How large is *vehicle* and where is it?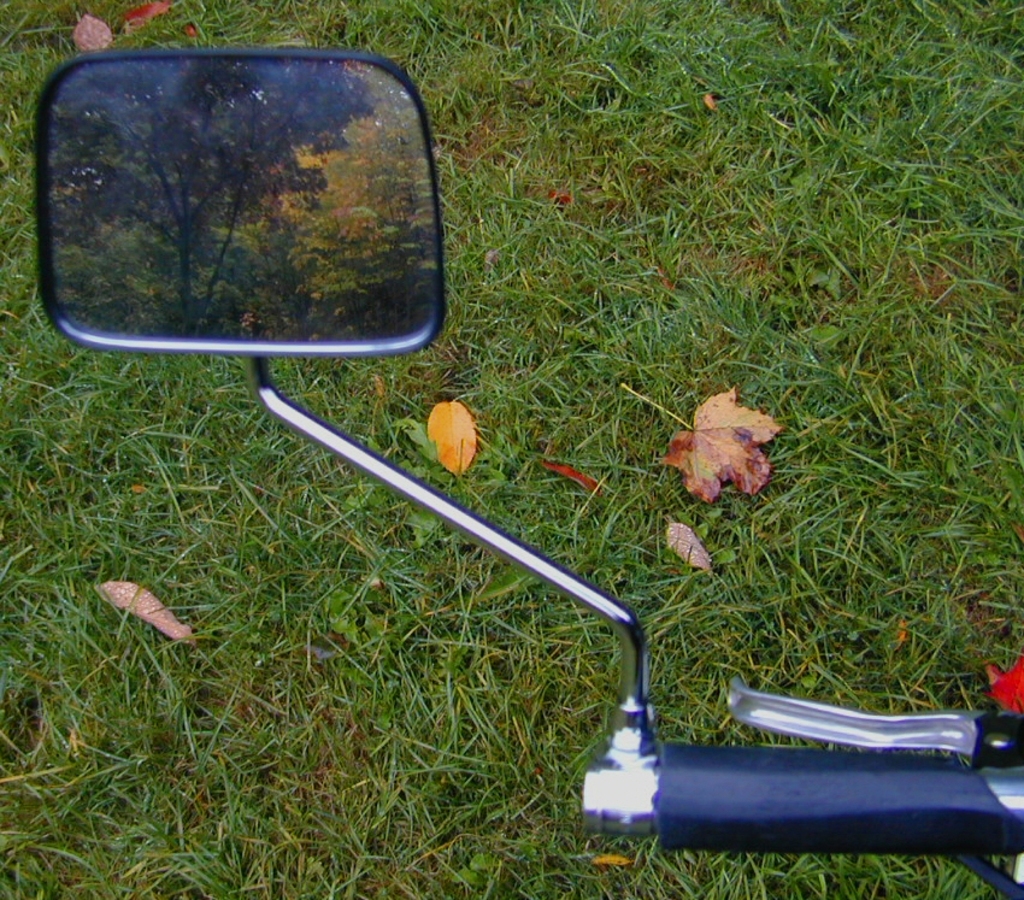
Bounding box: [31, 47, 1023, 899].
